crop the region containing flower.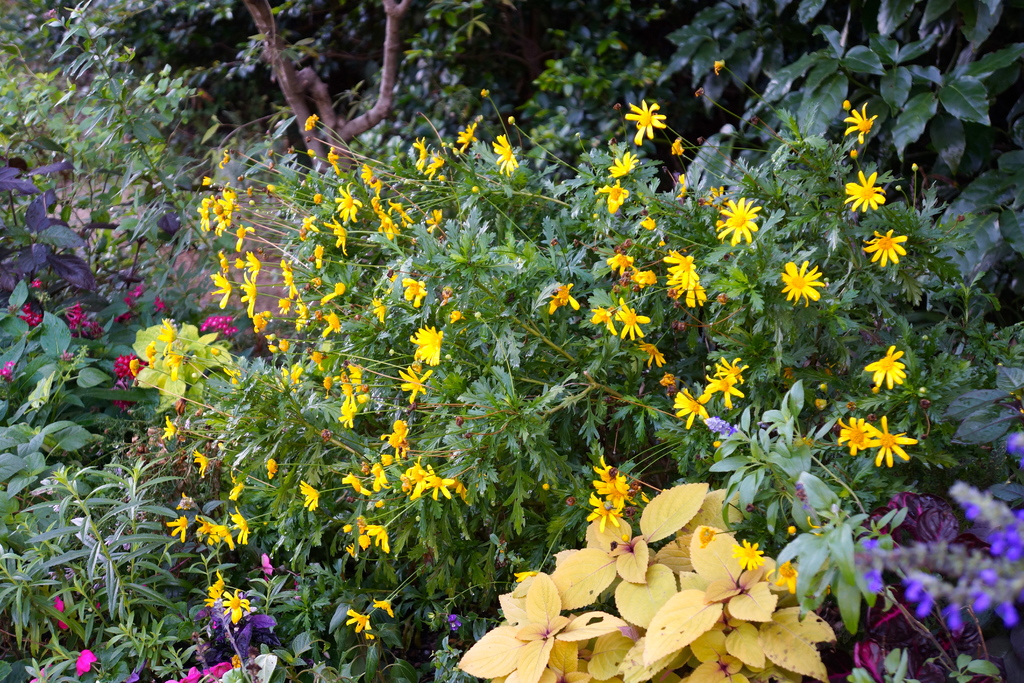
Crop region: [584,487,627,531].
